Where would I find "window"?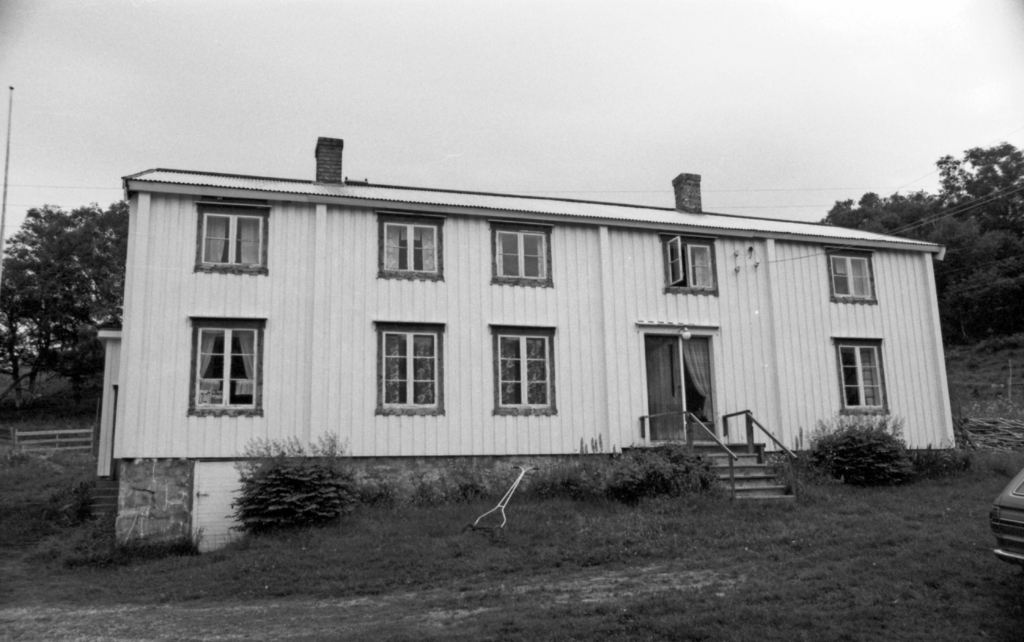
At <box>826,254,872,298</box>.
